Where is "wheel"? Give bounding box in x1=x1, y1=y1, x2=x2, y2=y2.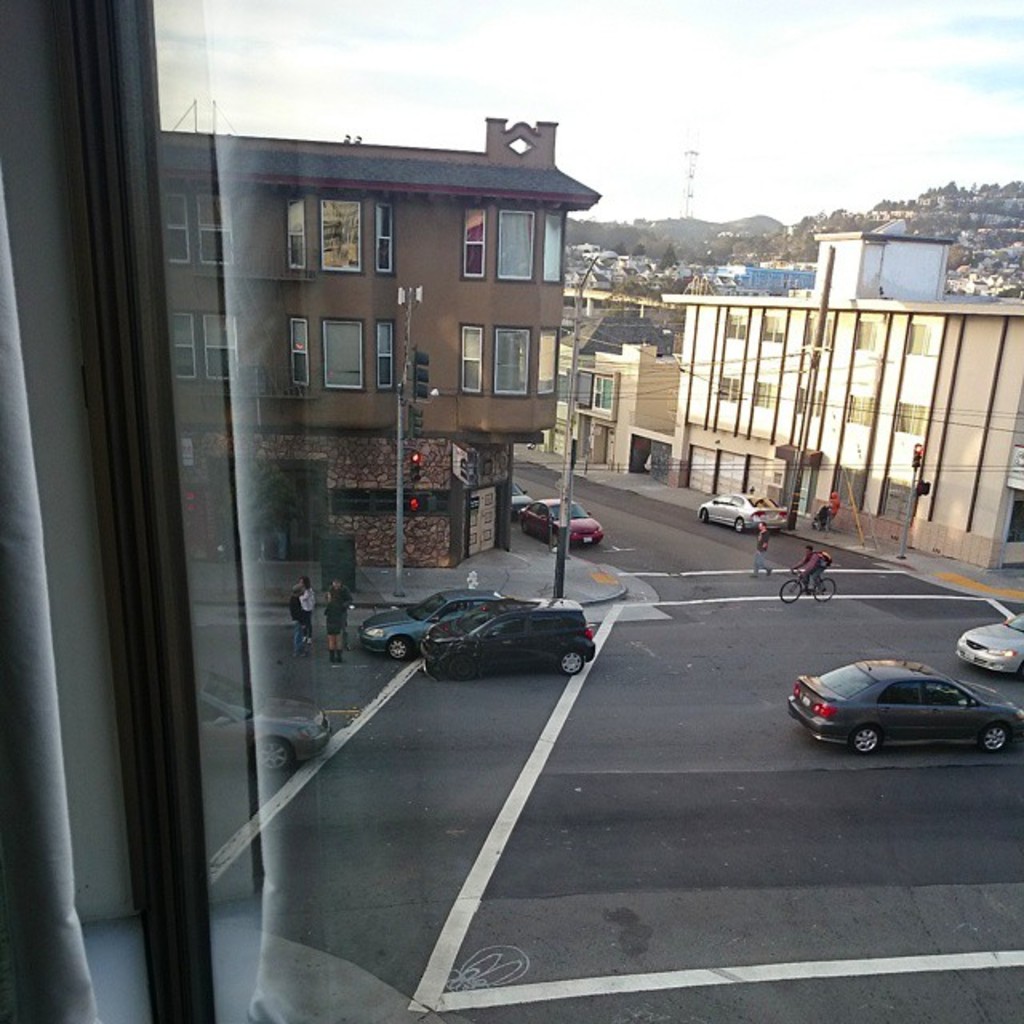
x1=778, y1=579, x2=800, y2=603.
